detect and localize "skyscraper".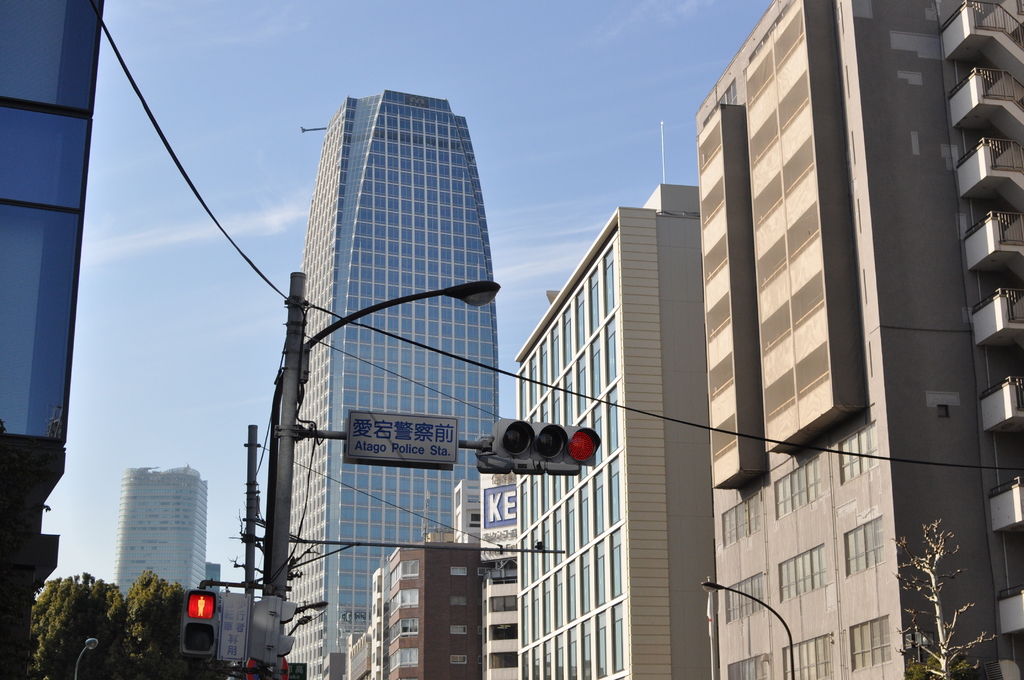
Localized at detection(285, 93, 497, 679).
